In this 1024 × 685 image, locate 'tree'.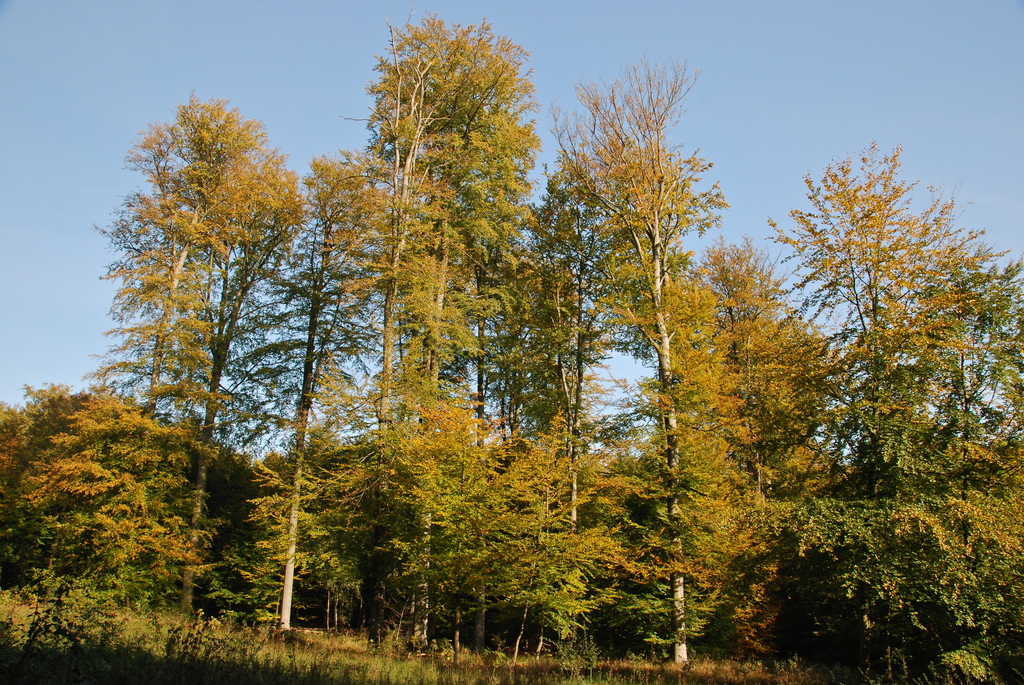
Bounding box: select_region(771, 420, 1023, 684).
